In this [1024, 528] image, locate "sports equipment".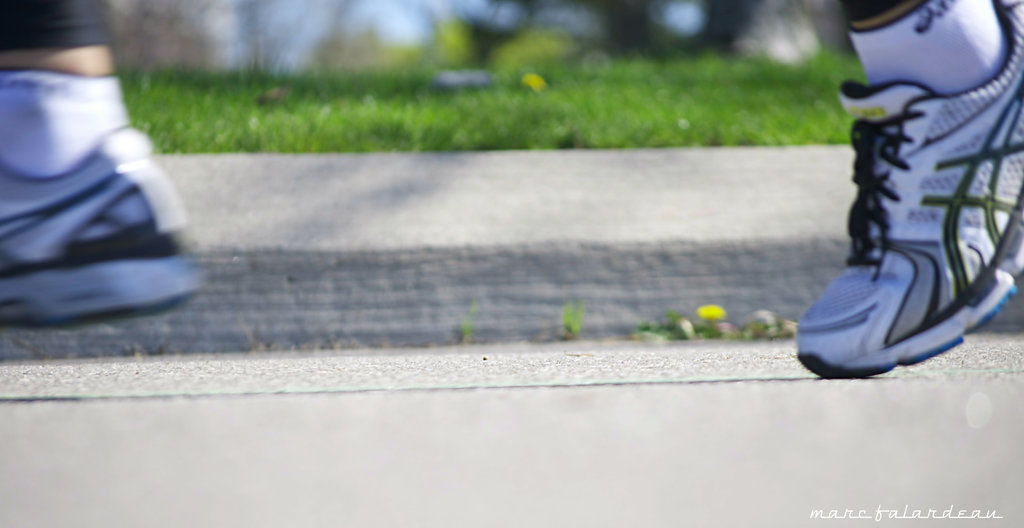
Bounding box: x1=794, y1=0, x2=1023, y2=380.
